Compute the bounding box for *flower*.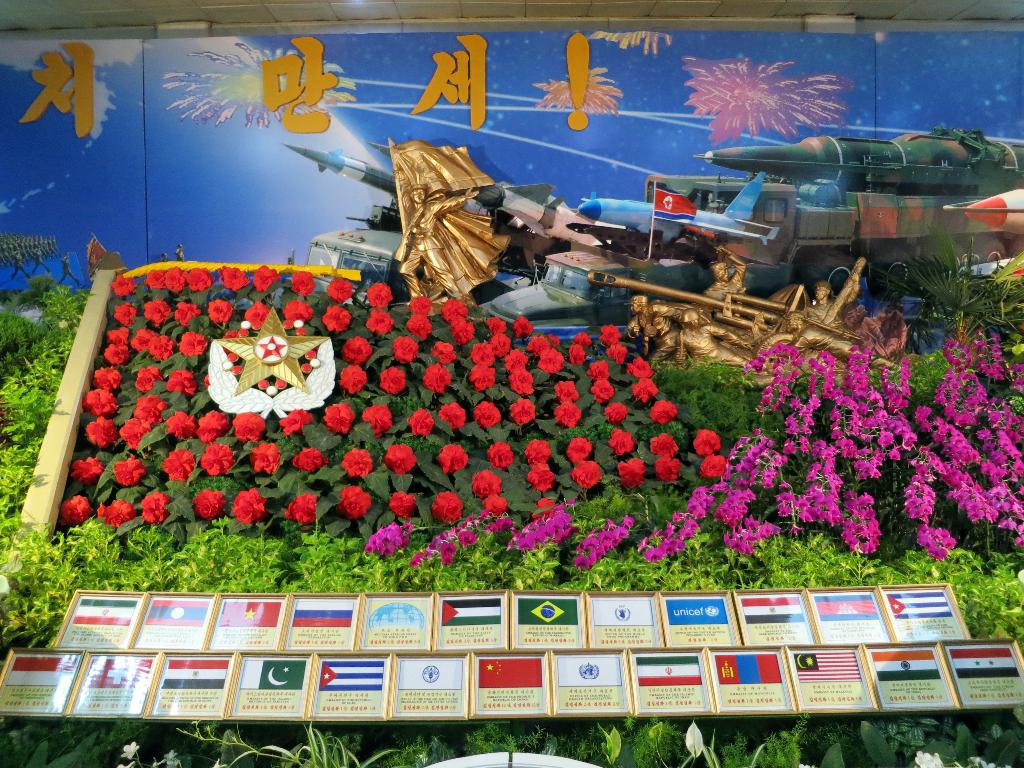
box(284, 298, 314, 330).
